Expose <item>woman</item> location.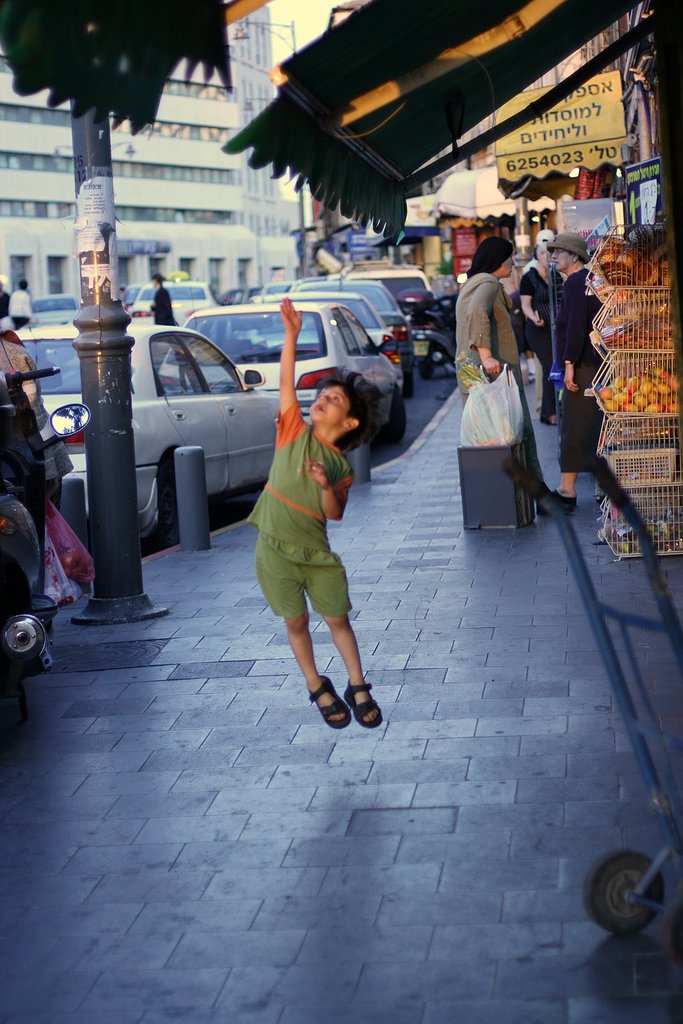
Exposed at x1=450 y1=216 x2=553 y2=525.
